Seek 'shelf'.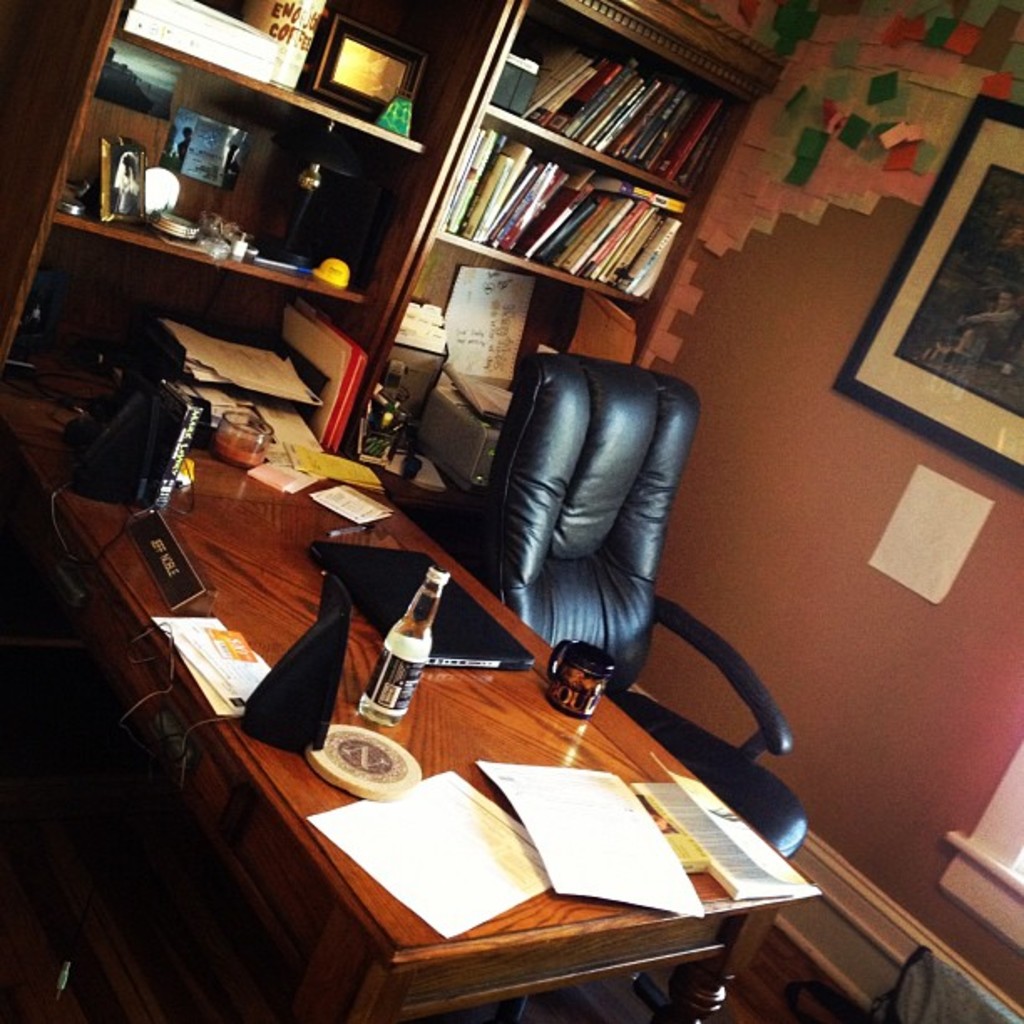
l=8, t=231, r=363, b=423.
